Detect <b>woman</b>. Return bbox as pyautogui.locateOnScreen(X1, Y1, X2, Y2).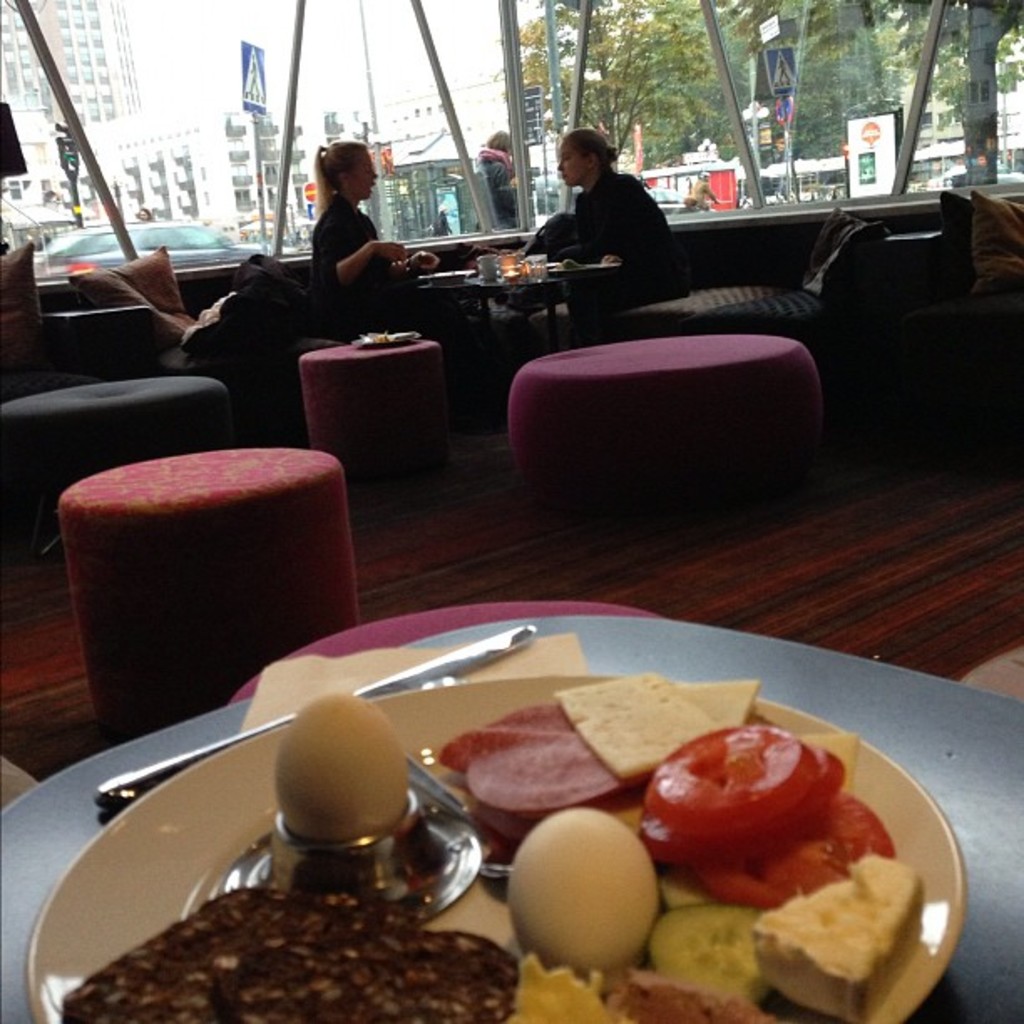
pyautogui.locateOnScreen(522, 131, 683, 328).
